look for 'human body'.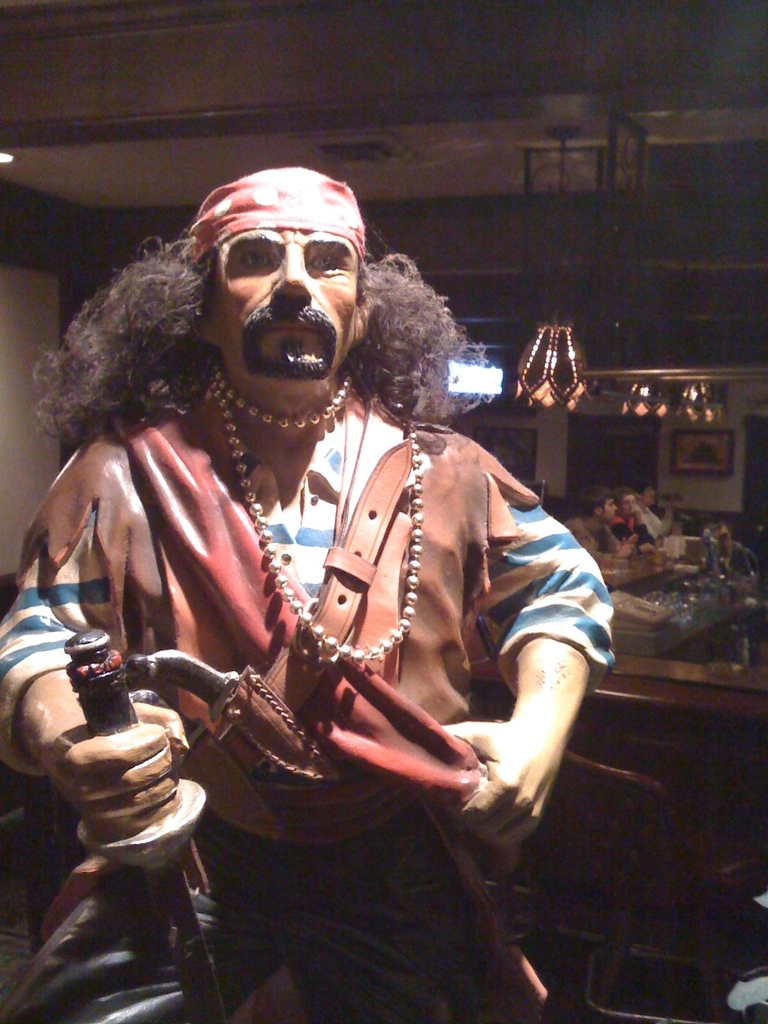
Found: bbox=[615, 514, 659, 550].
